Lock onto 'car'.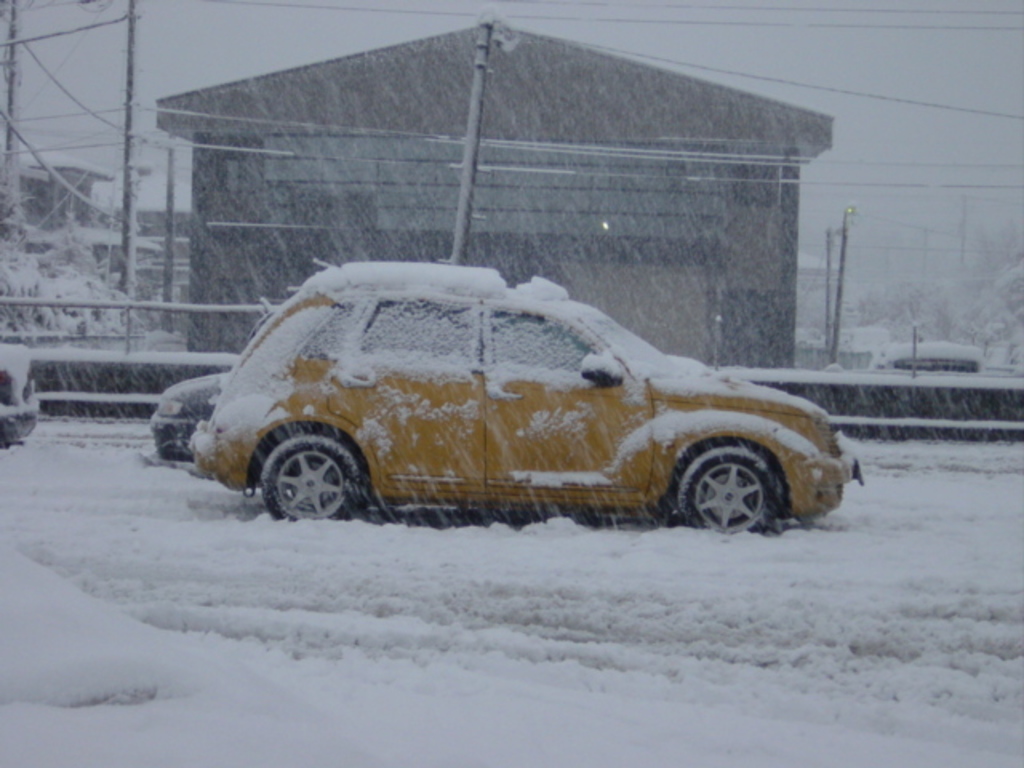
Locked: select_region(147, 368, 243, 466).
